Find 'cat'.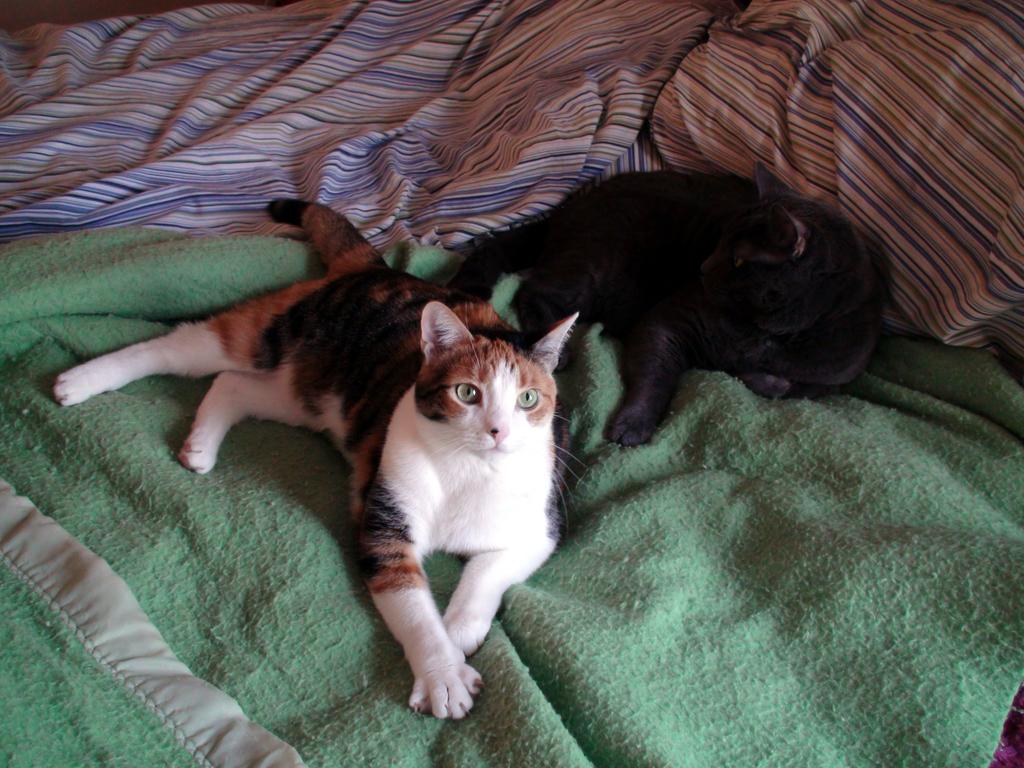
(left=49, top=195, right=577, bottom=720).
